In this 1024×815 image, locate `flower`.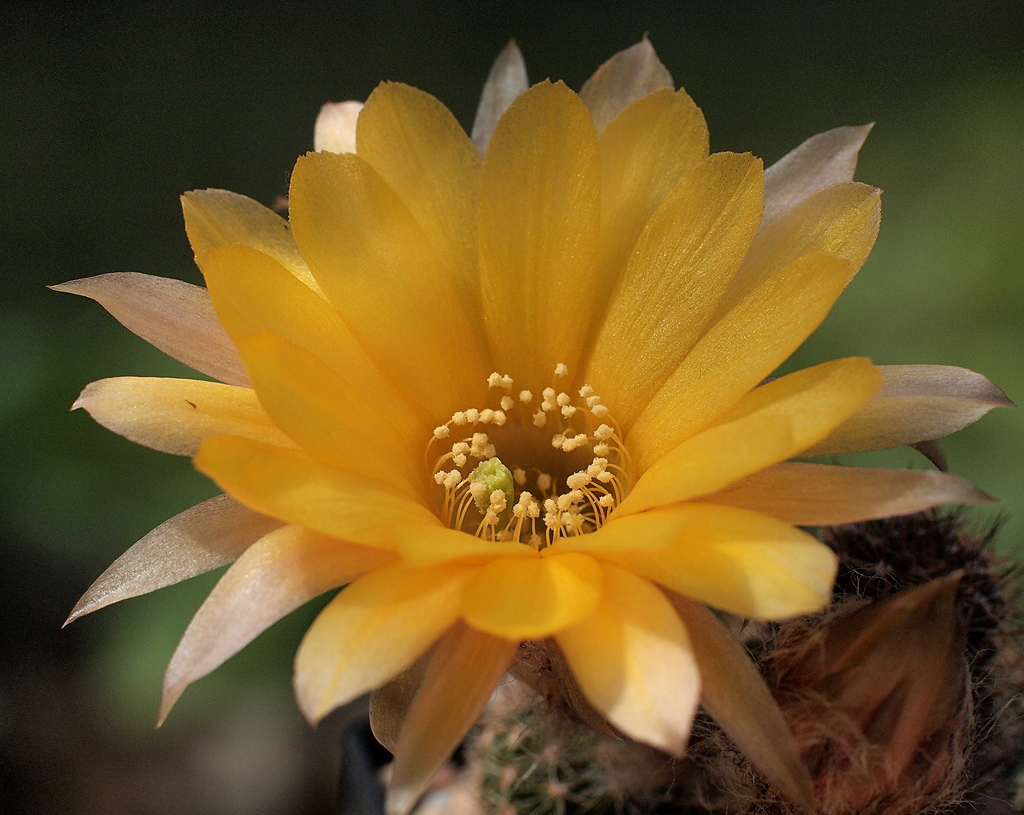
Bounding box: box(21, 30, 989, 796).
